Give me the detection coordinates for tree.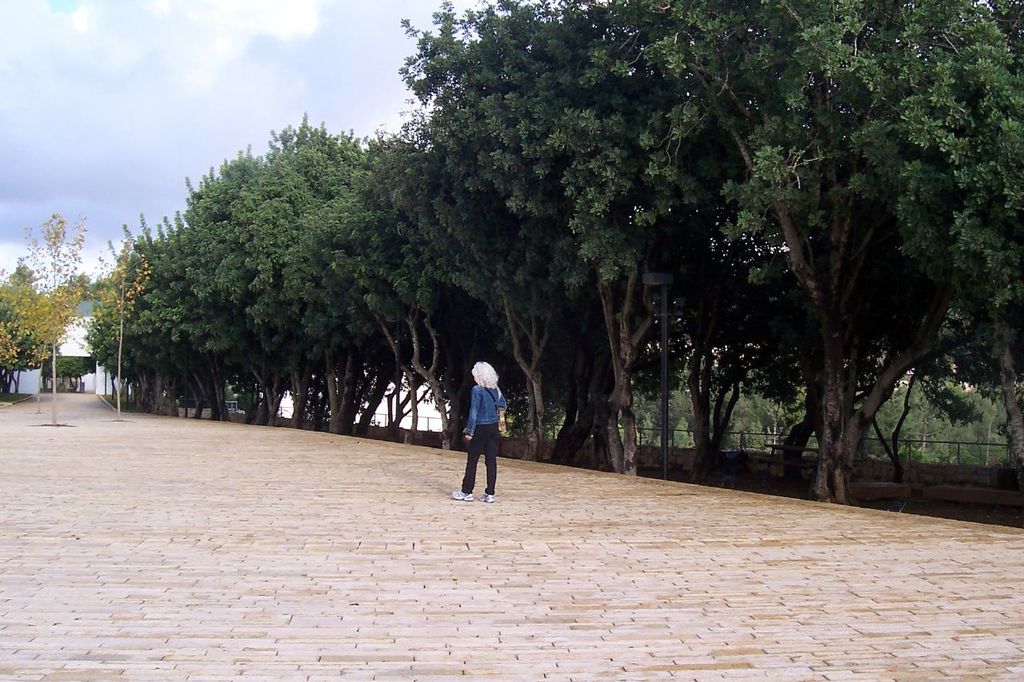
[left=546, top=269, right=614, bottom=457].
